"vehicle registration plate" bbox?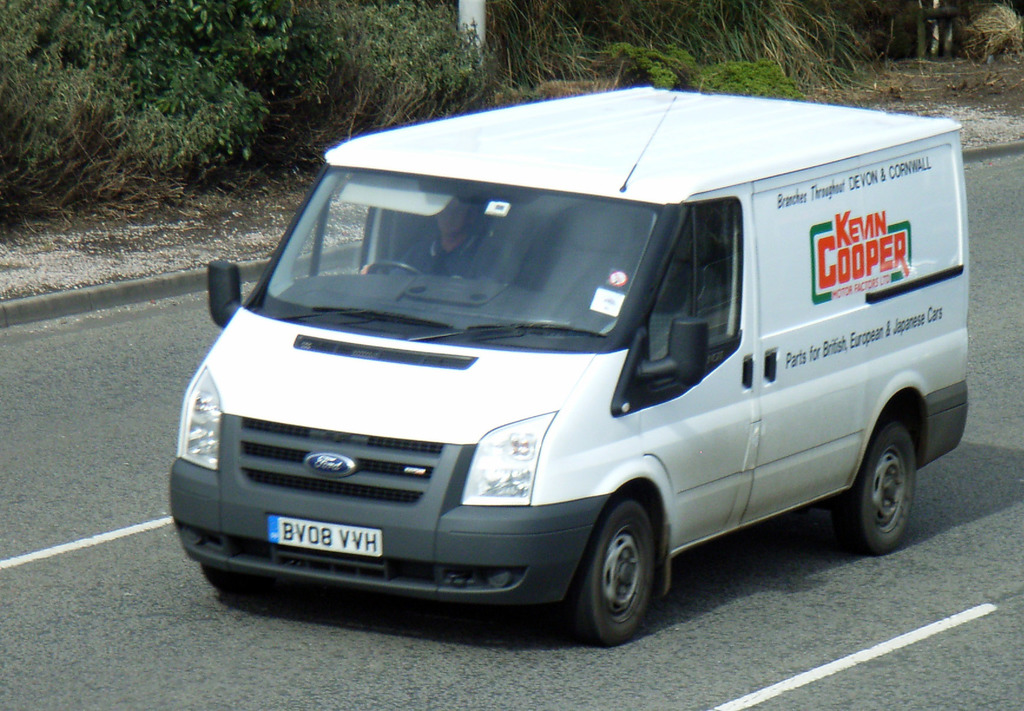
BBox(268, 515, 382, 556)
